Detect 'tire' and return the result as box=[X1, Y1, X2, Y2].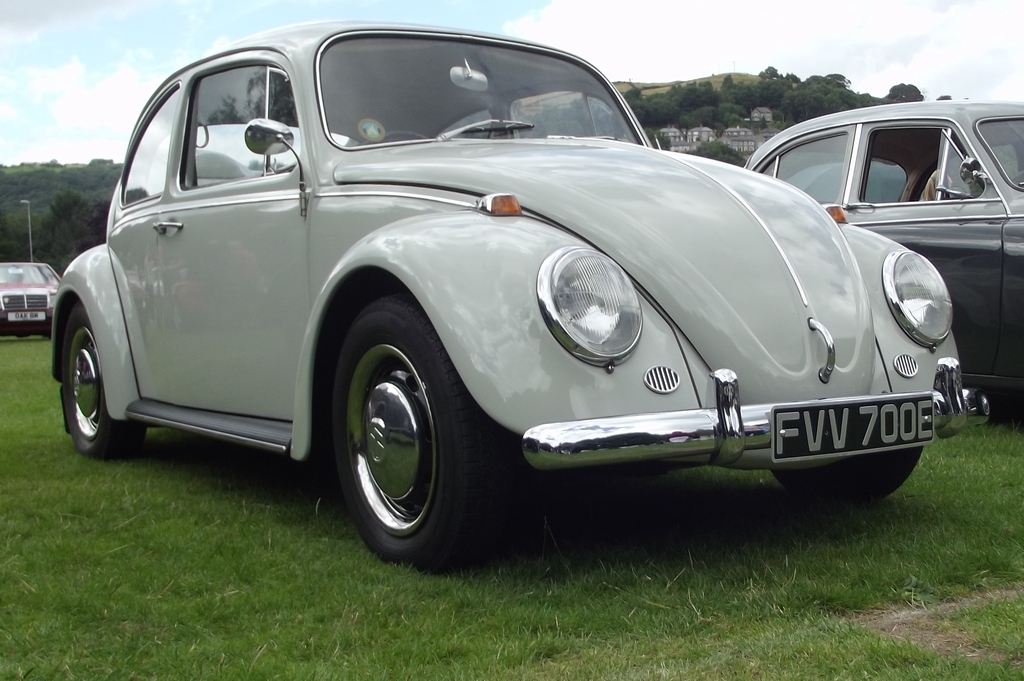
box=[40, 326, 56, 338].
